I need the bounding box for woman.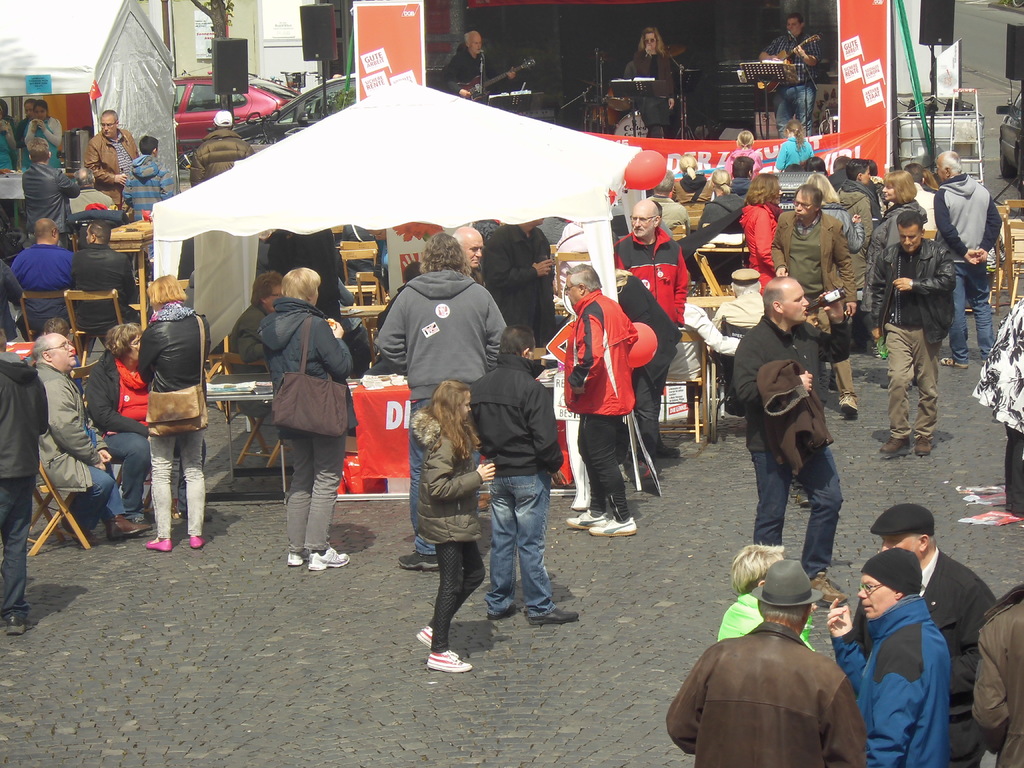
Here it is: [241,251,354,590].
